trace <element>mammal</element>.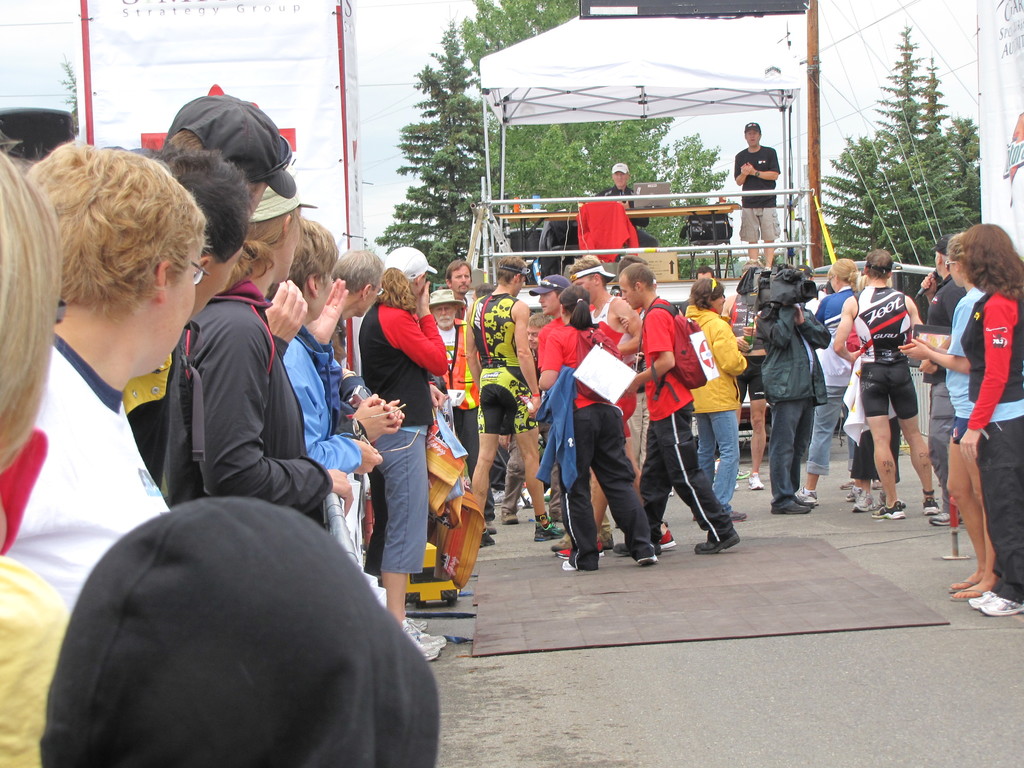
Traced to l=919, t=237, r=961, b=524.
